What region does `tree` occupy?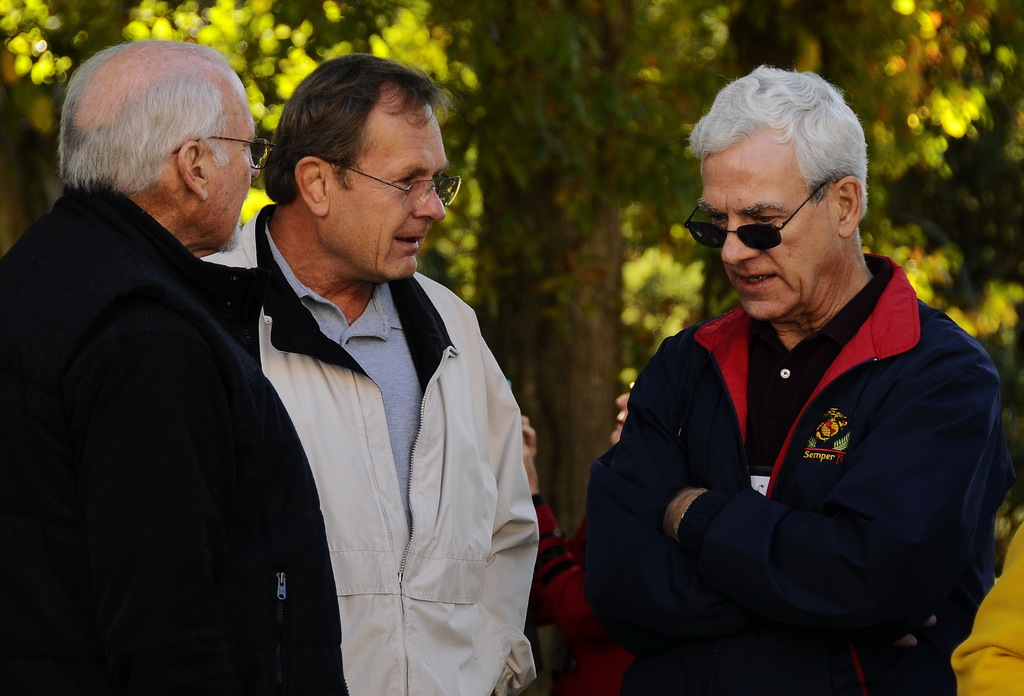
BBox(461, 0, 632, 543).
